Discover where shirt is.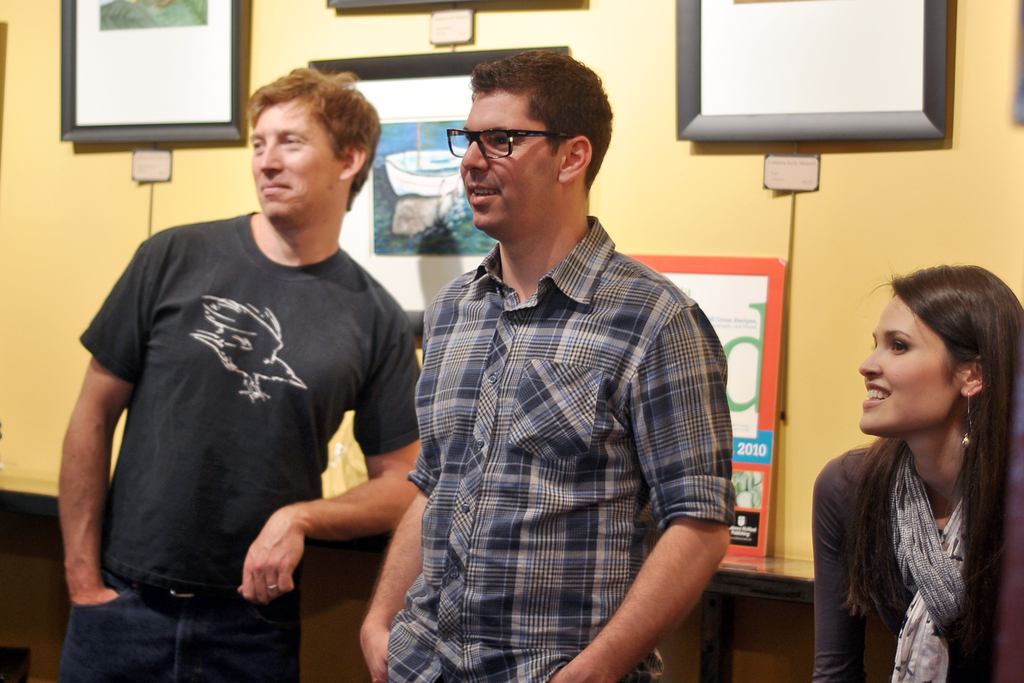
Discovered at (386, 215, 735, 682).
